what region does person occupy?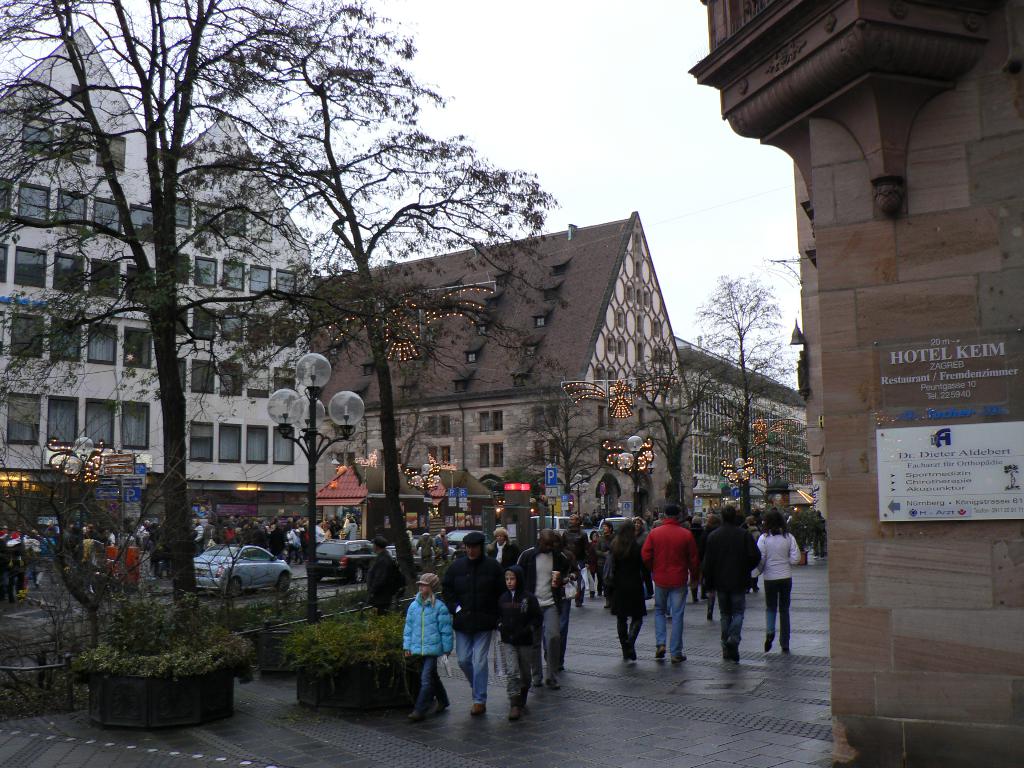
BBox(522, 525, 575, 682).
